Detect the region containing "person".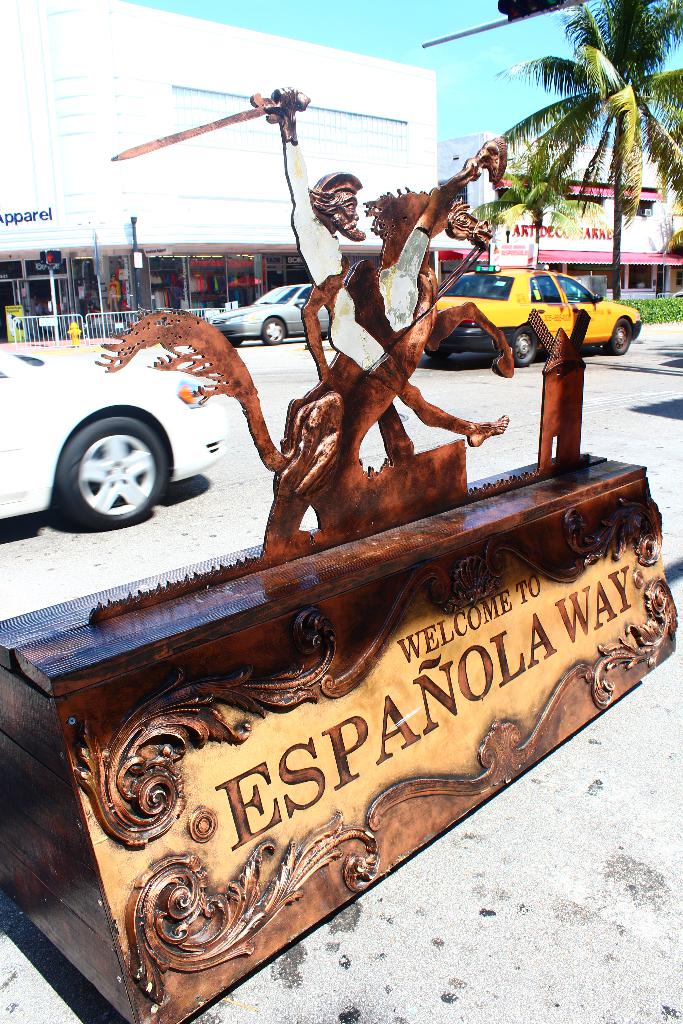
263/86/509/453.
